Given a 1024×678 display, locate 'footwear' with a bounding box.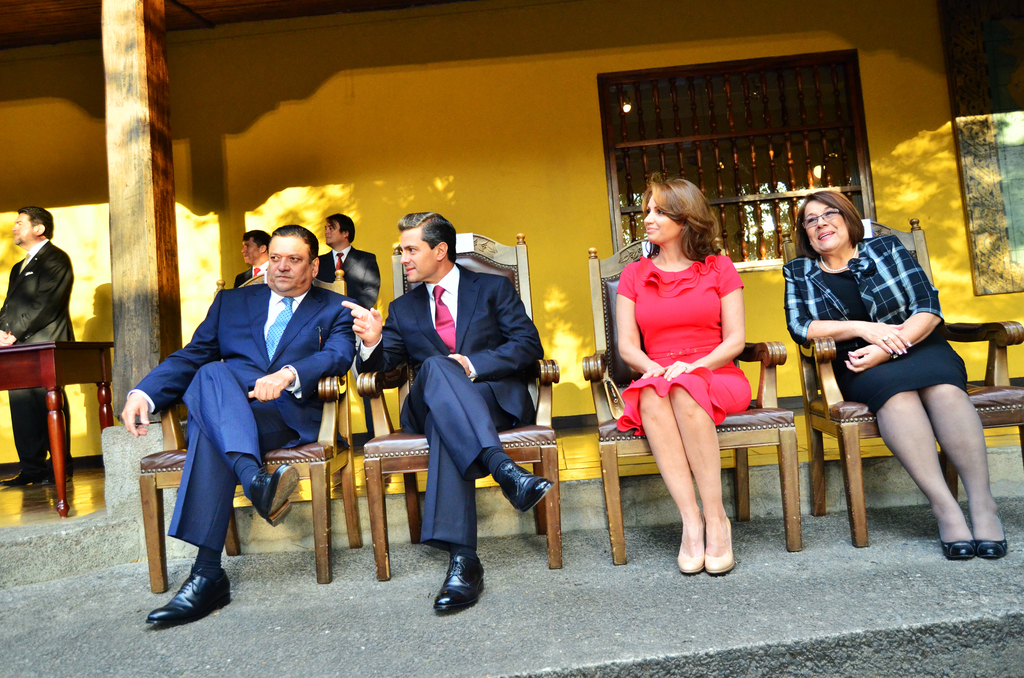
Located: locate(943, 537, 976, 563).
